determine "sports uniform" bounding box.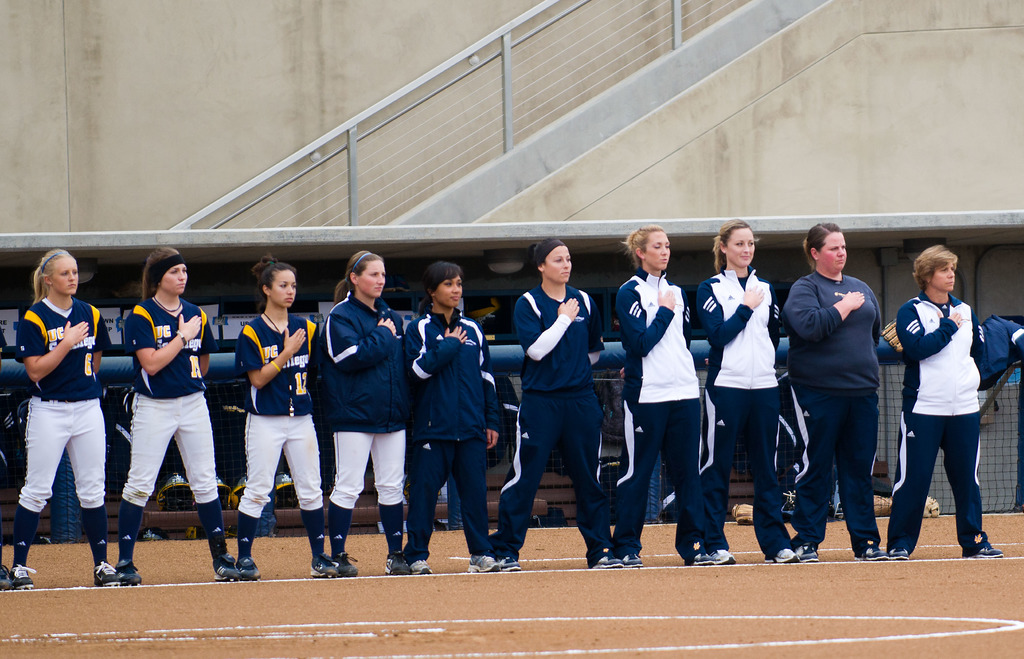
Determined: box=[501, 284, 615, 567].
